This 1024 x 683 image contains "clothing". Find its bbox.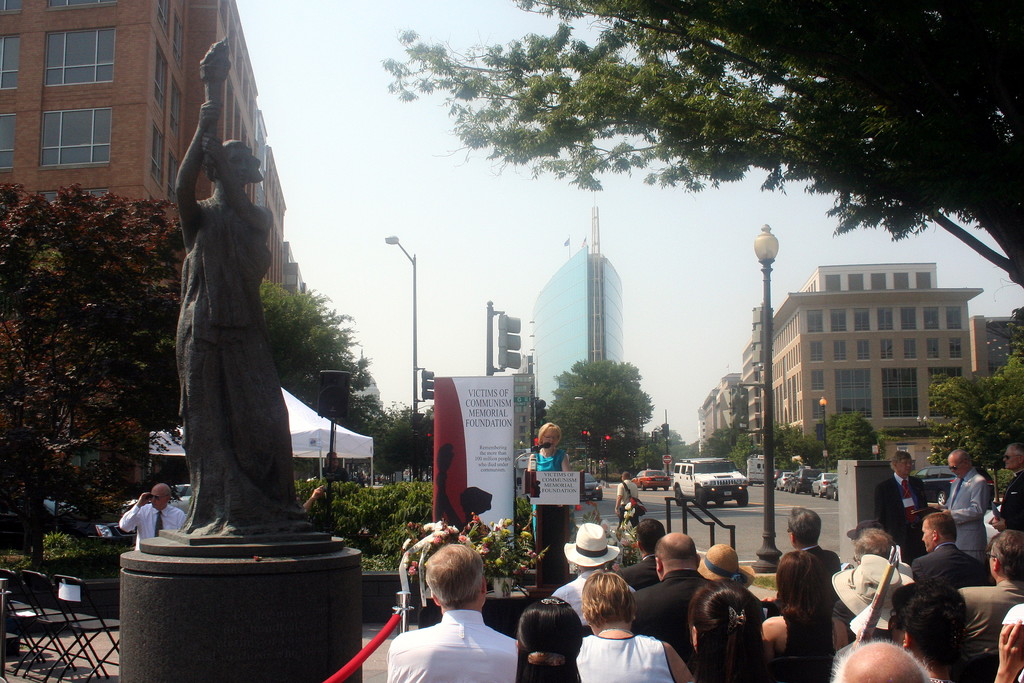
l=618, t=544, r=665, b=591.
